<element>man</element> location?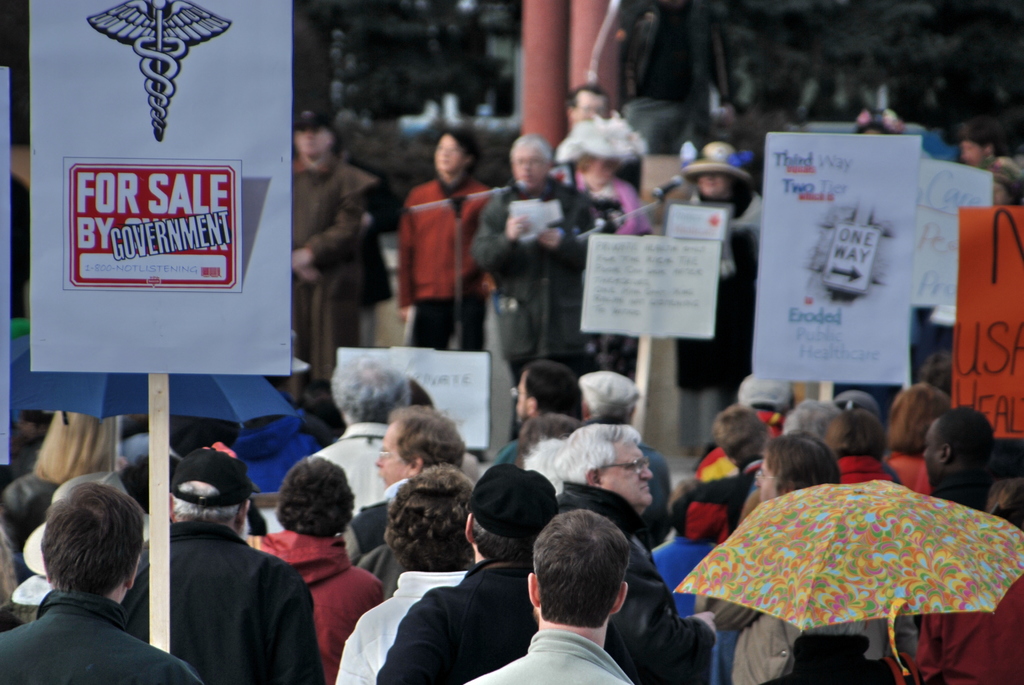
(316, 352, 415, 516)
